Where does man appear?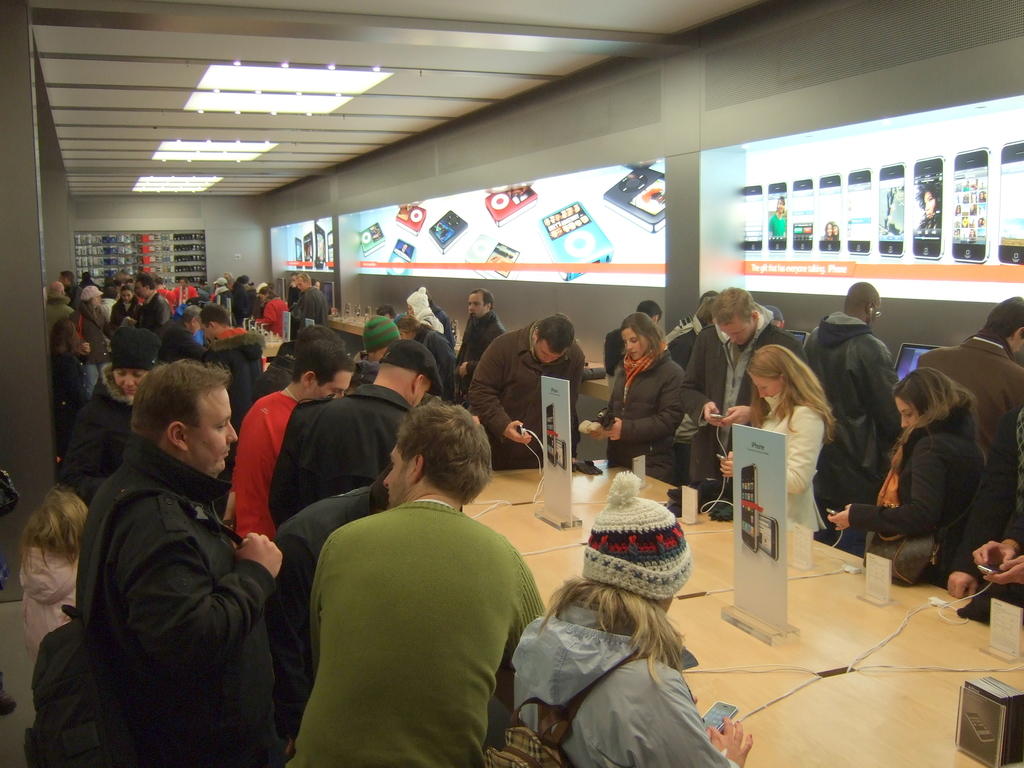
Appears at left=672, top=285, right=803, bottom=495.
